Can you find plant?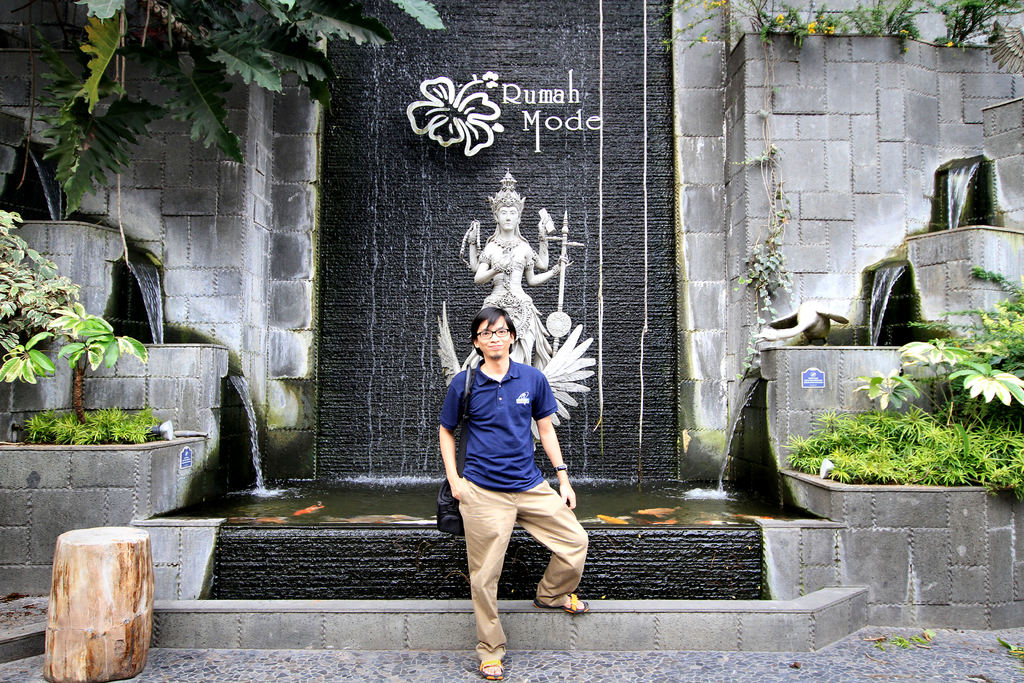
Yes, bounding box: (838,0,900,40).
